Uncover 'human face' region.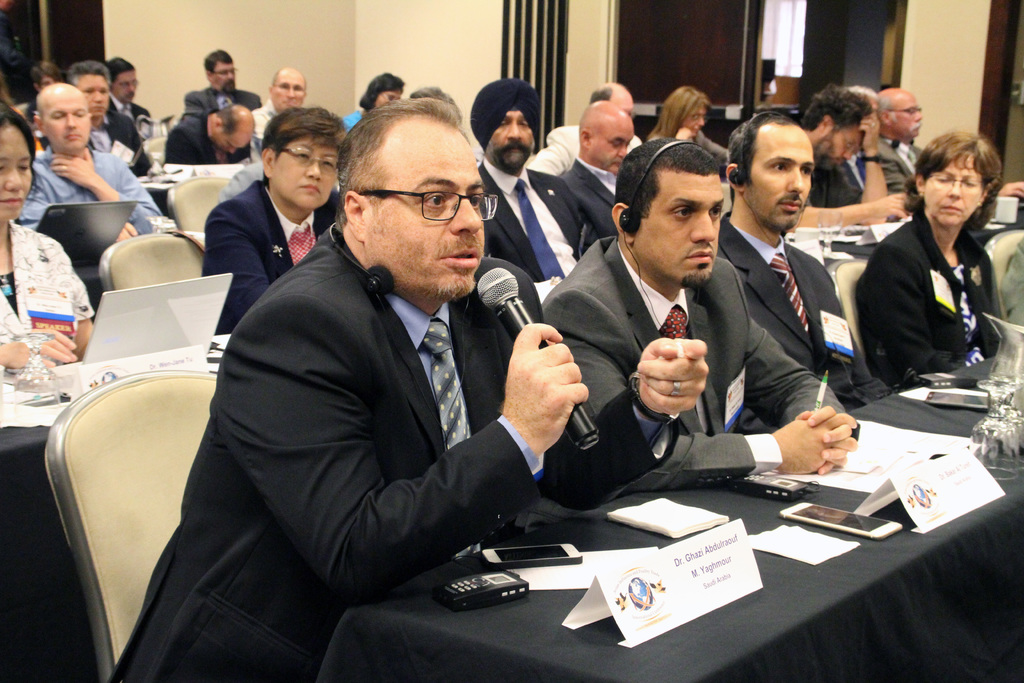
Uncovered: detection(365, 129, 491, 300).
